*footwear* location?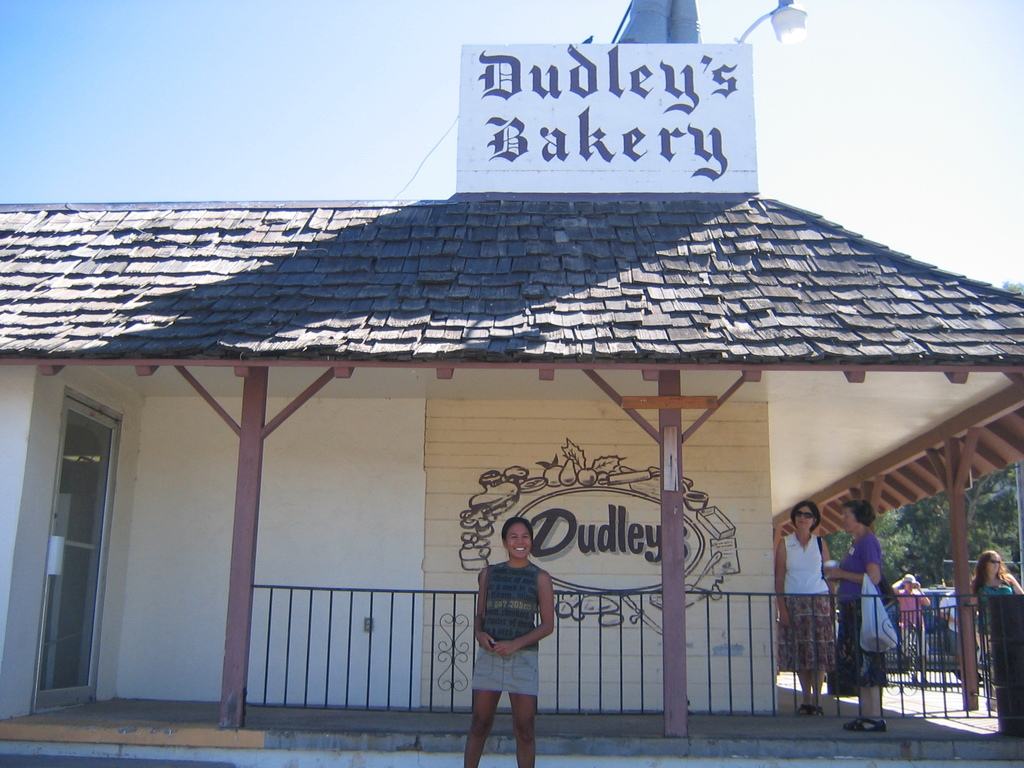
{"x1": 812, "y1": 693, "x2": 820, "y2": 723}
